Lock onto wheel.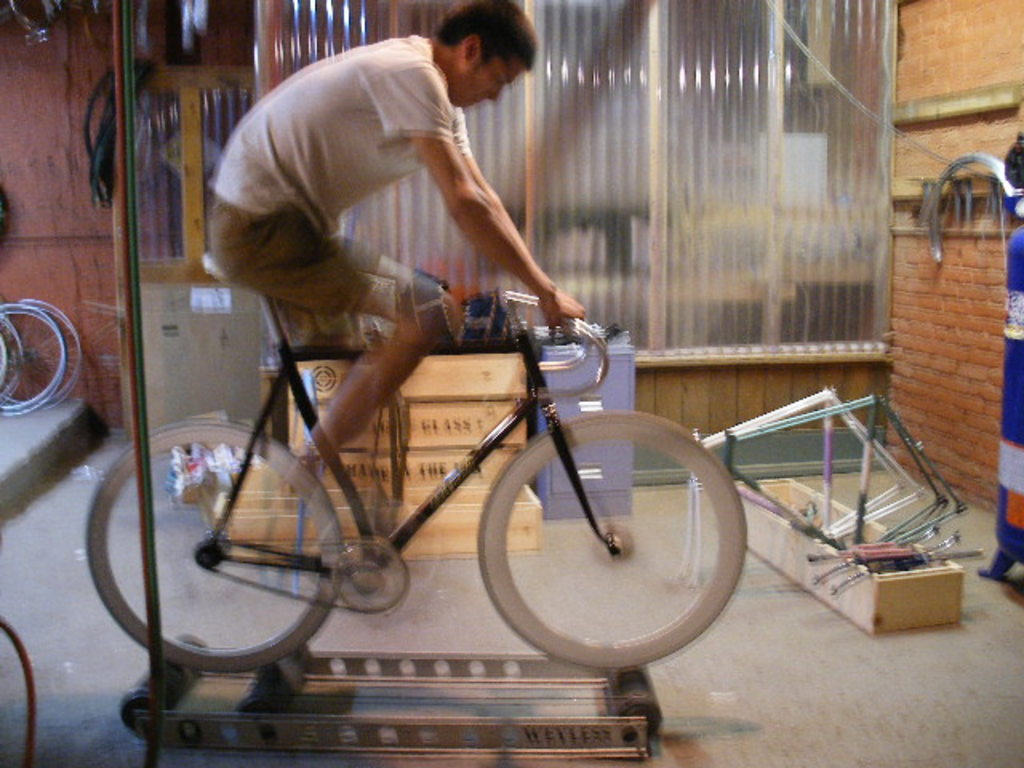
Locked: Rect(0, 301, 85, 400).
